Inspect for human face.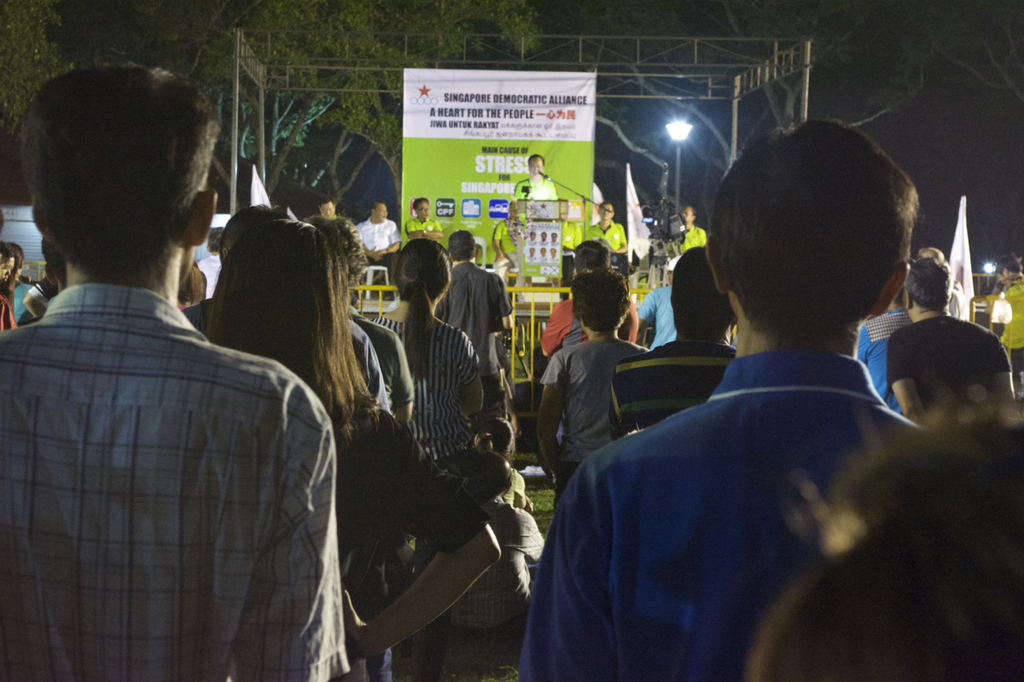
Inspection: [left=318, top=205, right=334, bottom=213].
